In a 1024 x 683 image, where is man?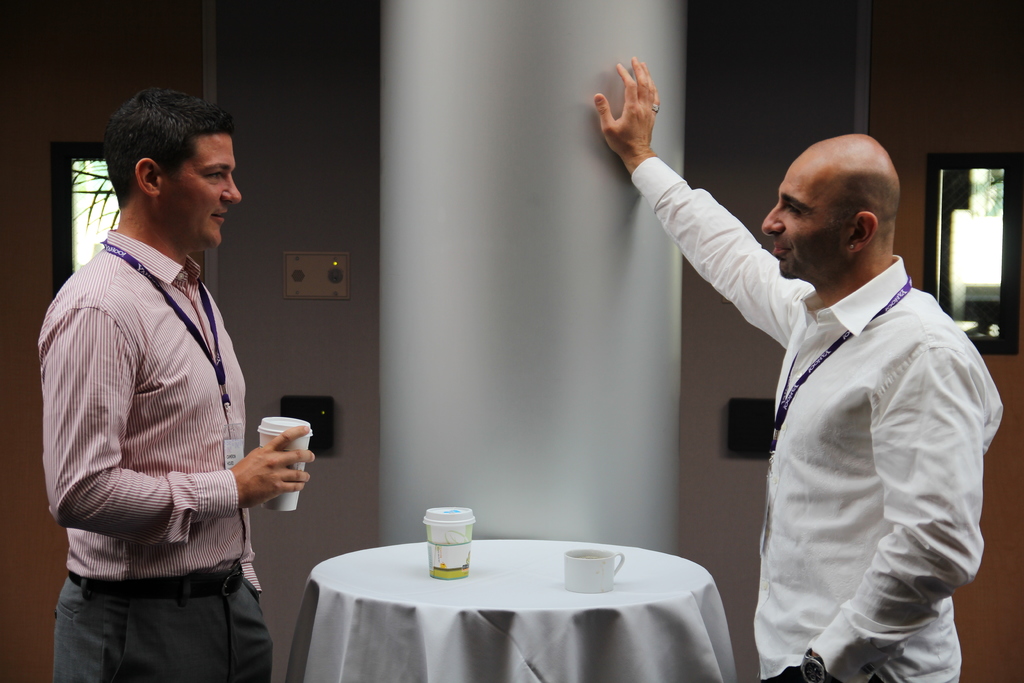
(594, 57, 1005, 682).
